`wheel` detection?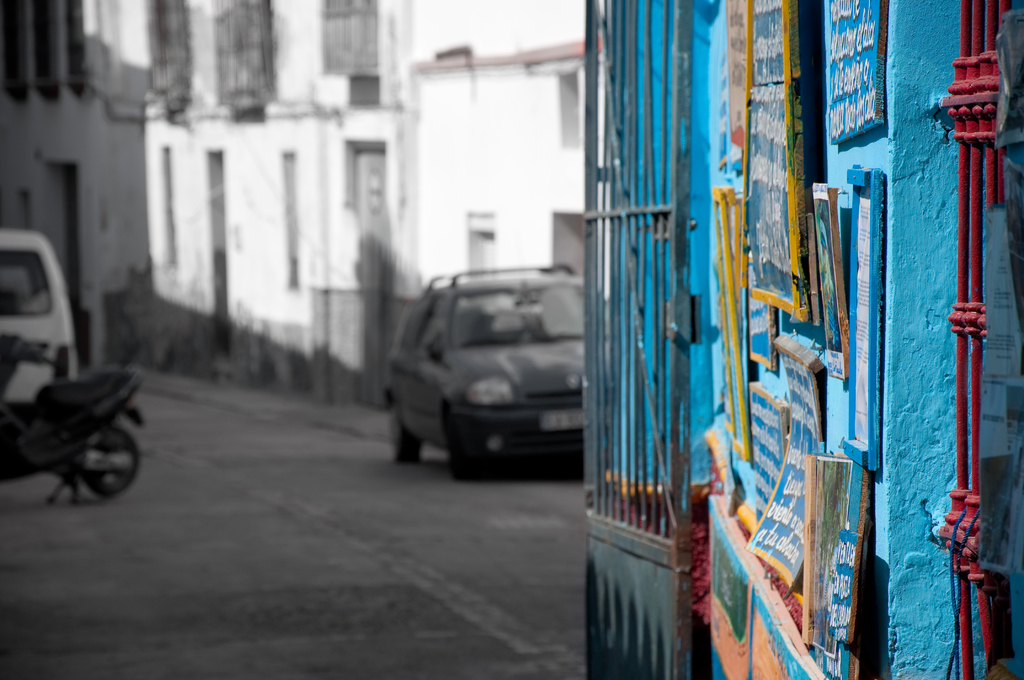
438/421/487/482
